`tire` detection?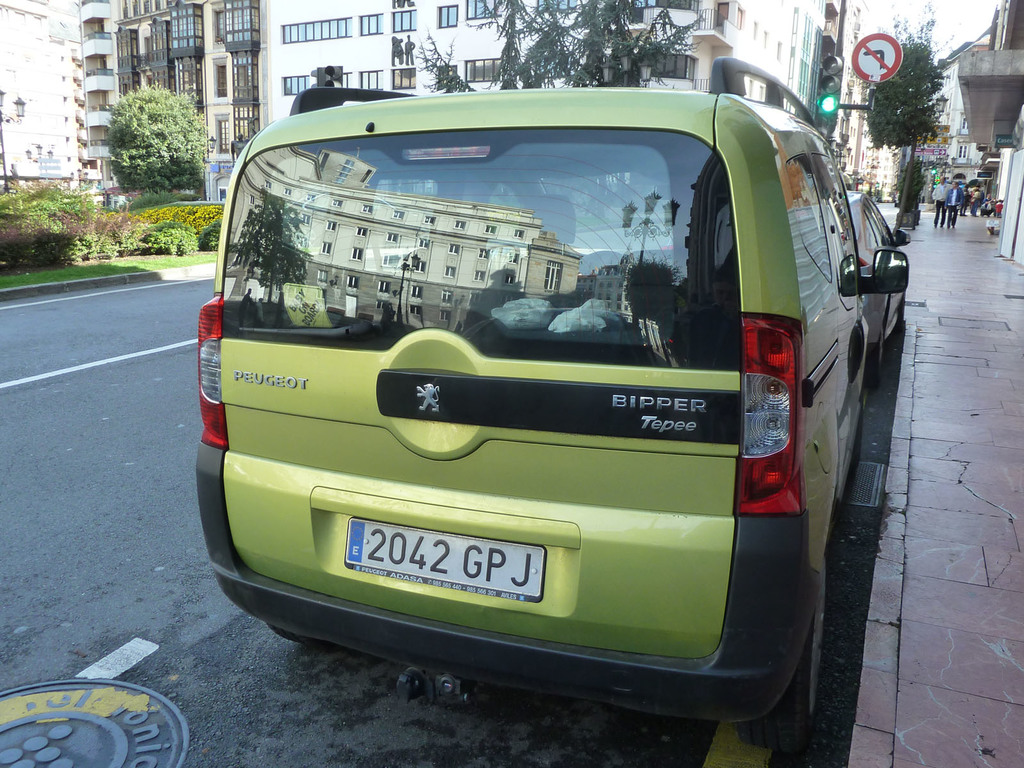
(x1=271, y1=620, x2=319, y2=655)
